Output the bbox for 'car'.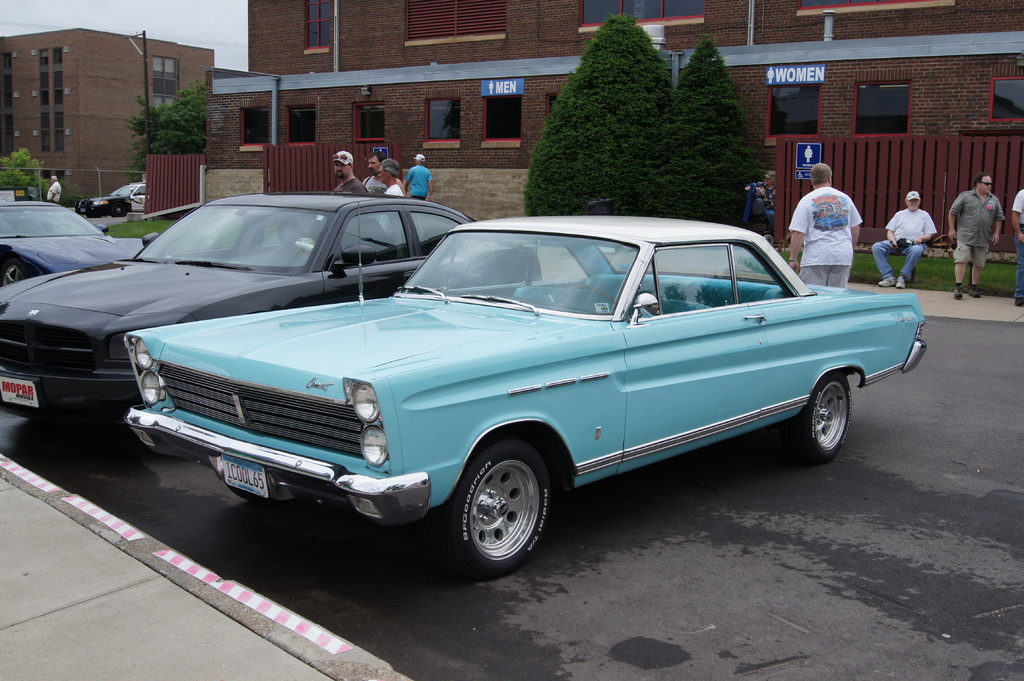
<bbox>124, 197, 931, 573</bbox>.
